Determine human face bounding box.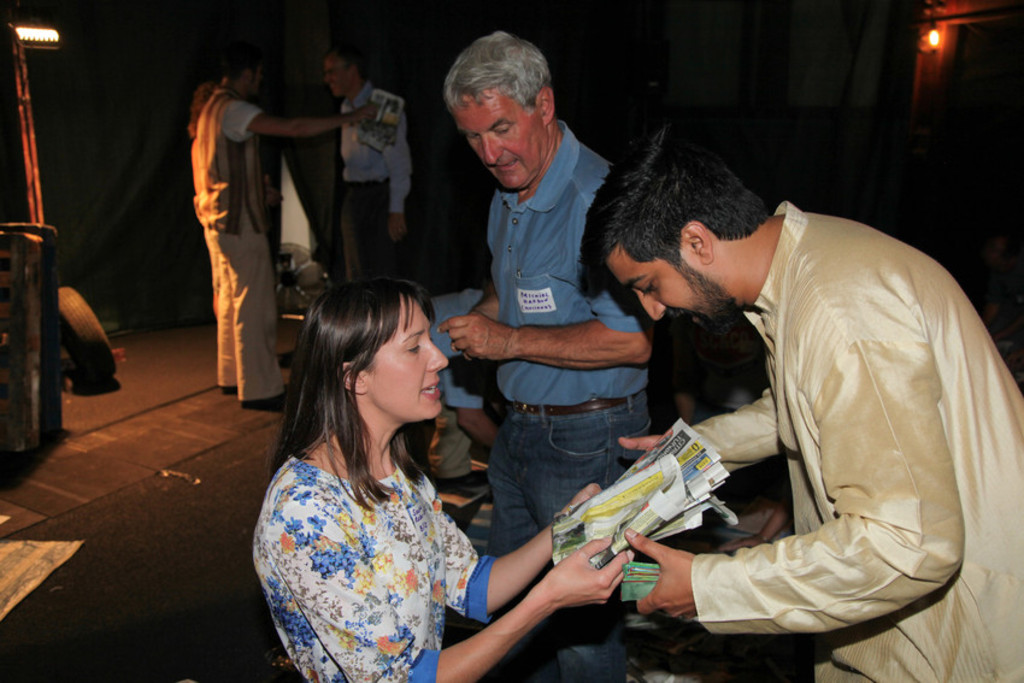
Determined: rect(252, 63, 265, 100).
